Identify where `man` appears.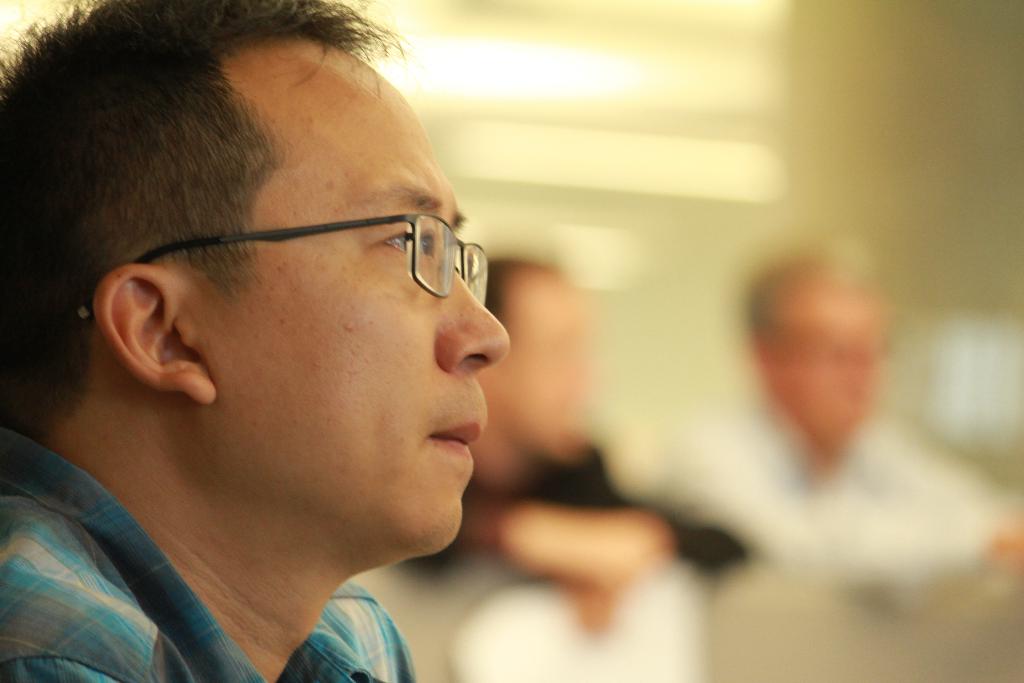
Appears at x1=389 y1=253 x2=750 y2=629.
